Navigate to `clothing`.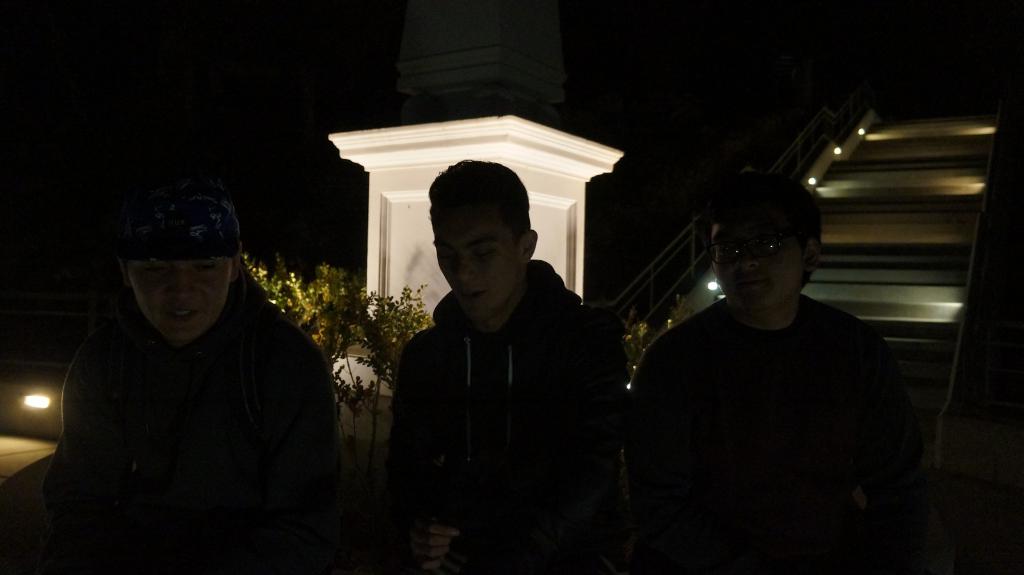
Navigation target: bbox=[371, 219, 627, 558].
